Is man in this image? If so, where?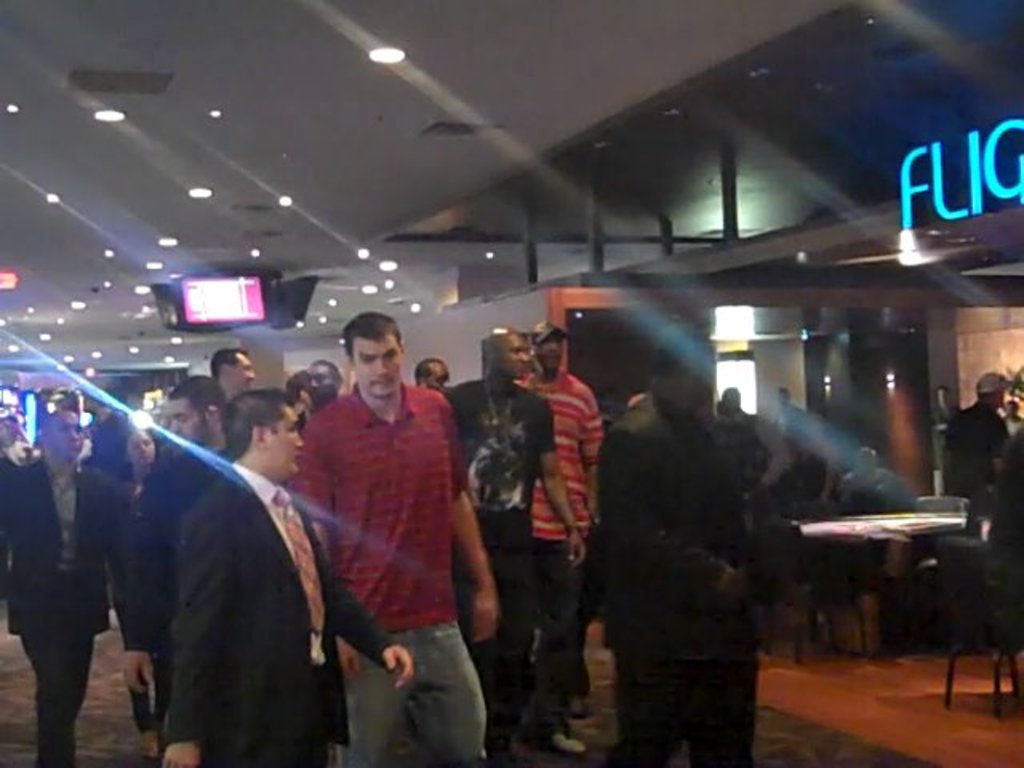
Yes, at box=[408, 350, 458, 395].
